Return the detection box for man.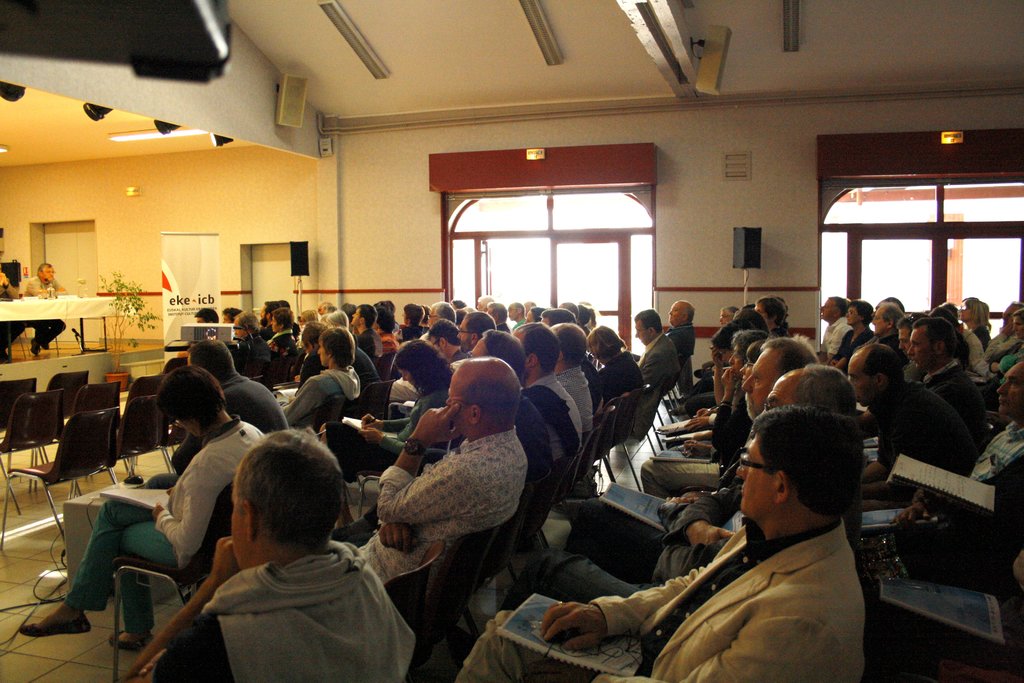
(x1=355, y1=355, x2=523, y2=584).
